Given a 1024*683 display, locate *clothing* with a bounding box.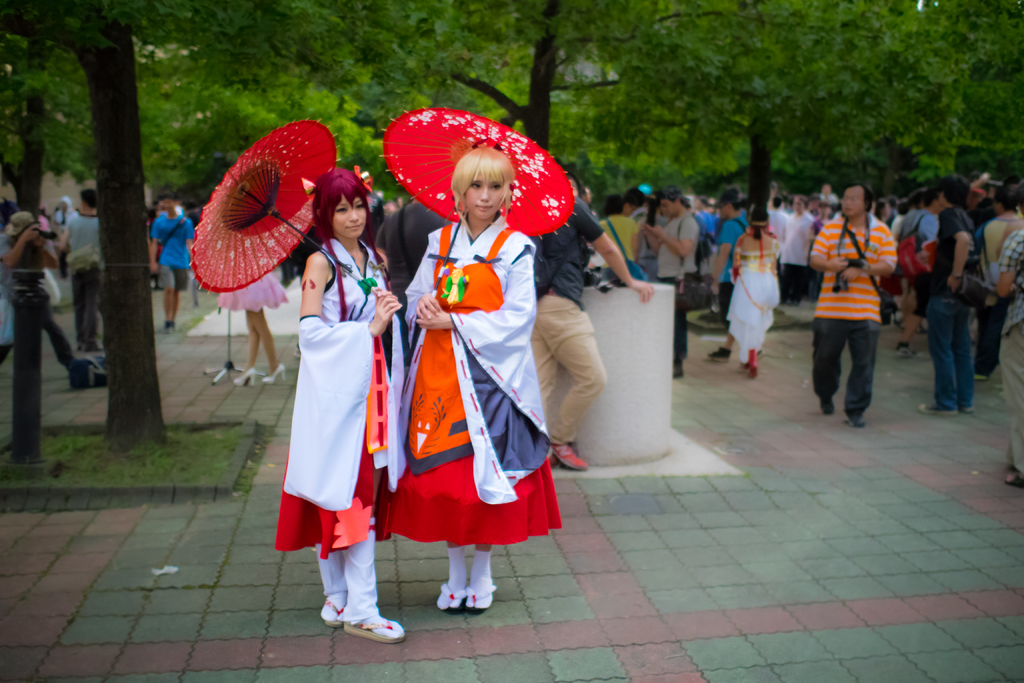
Located: bbox=[63, 209, 102, 348].
